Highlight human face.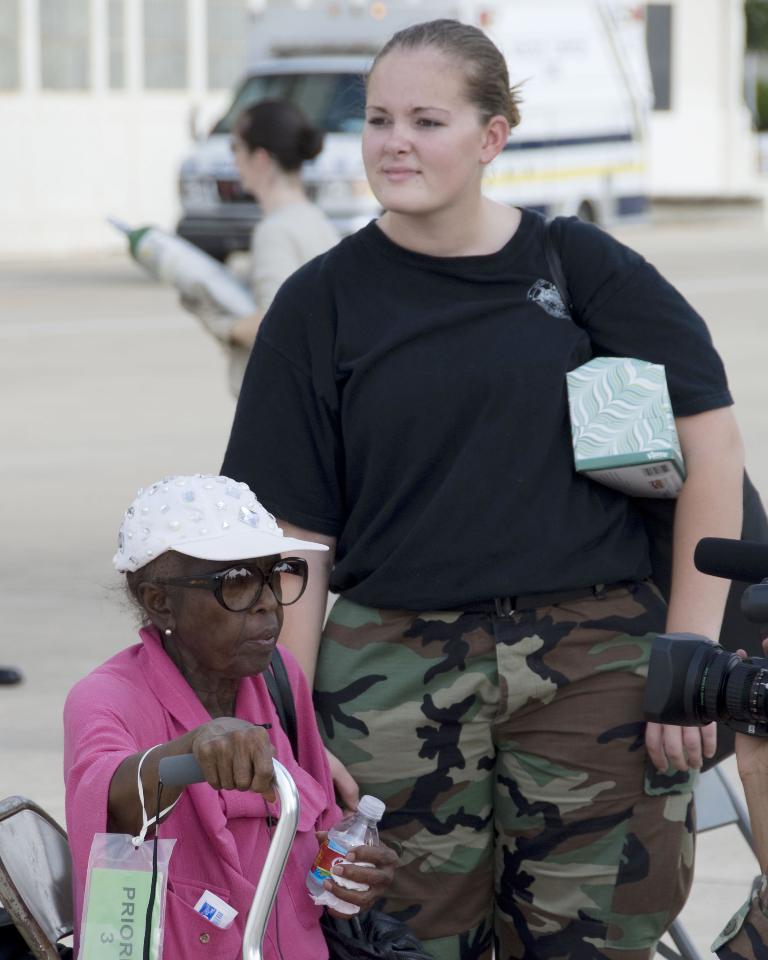
Highlighted region: x1=178 y1=556 x2=285 y2=675.
